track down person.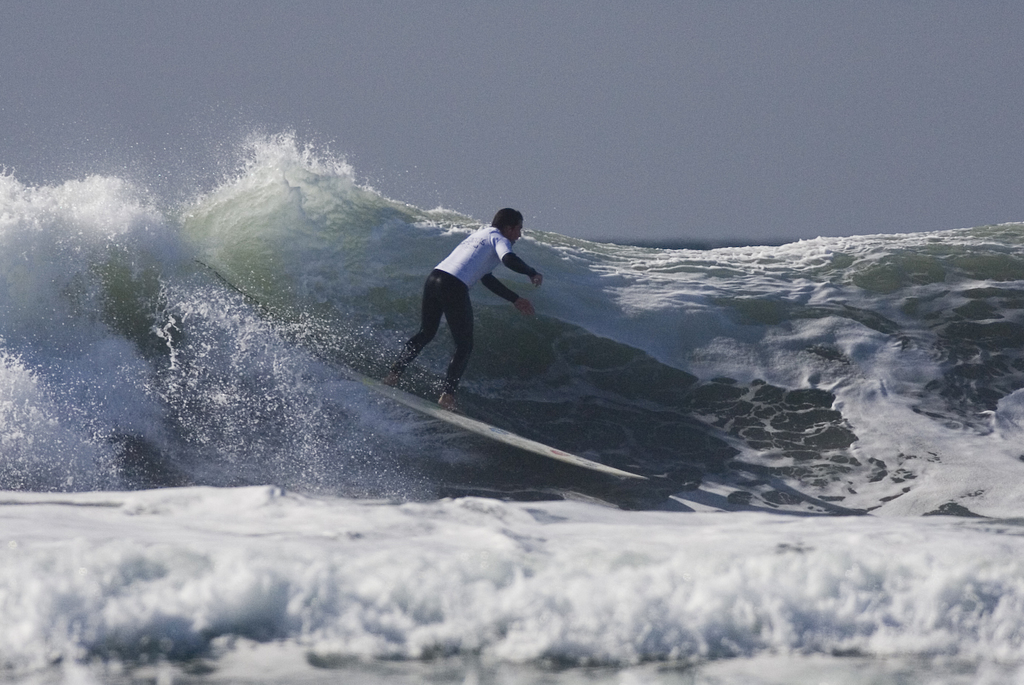
Tracked to bbox(382, 205, 543, 415).
